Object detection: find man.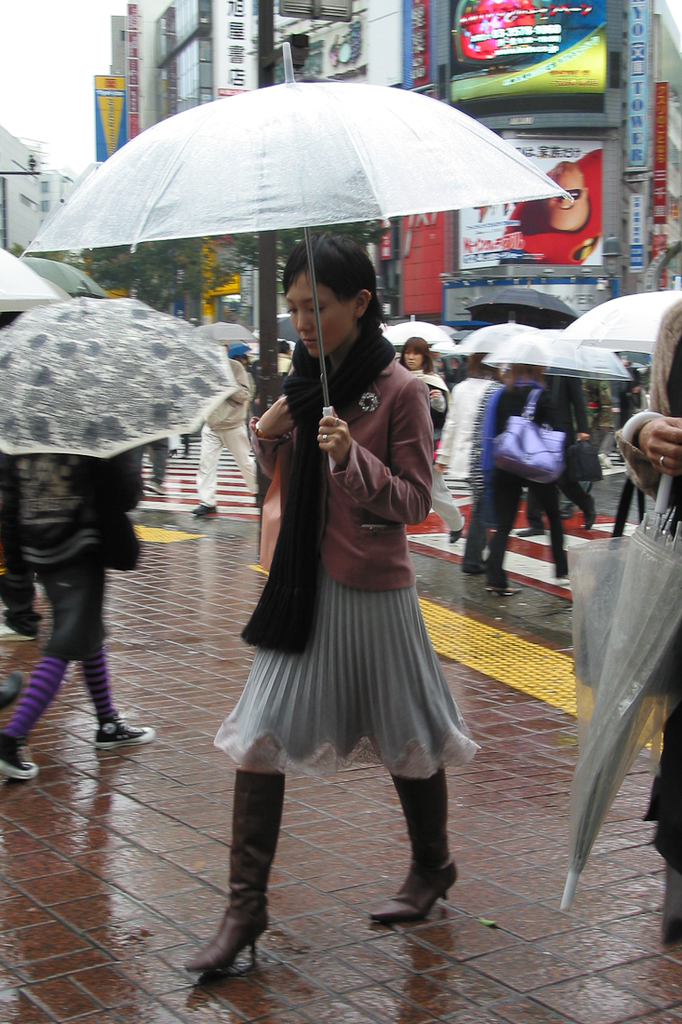
(182, 342, 262, 517).
